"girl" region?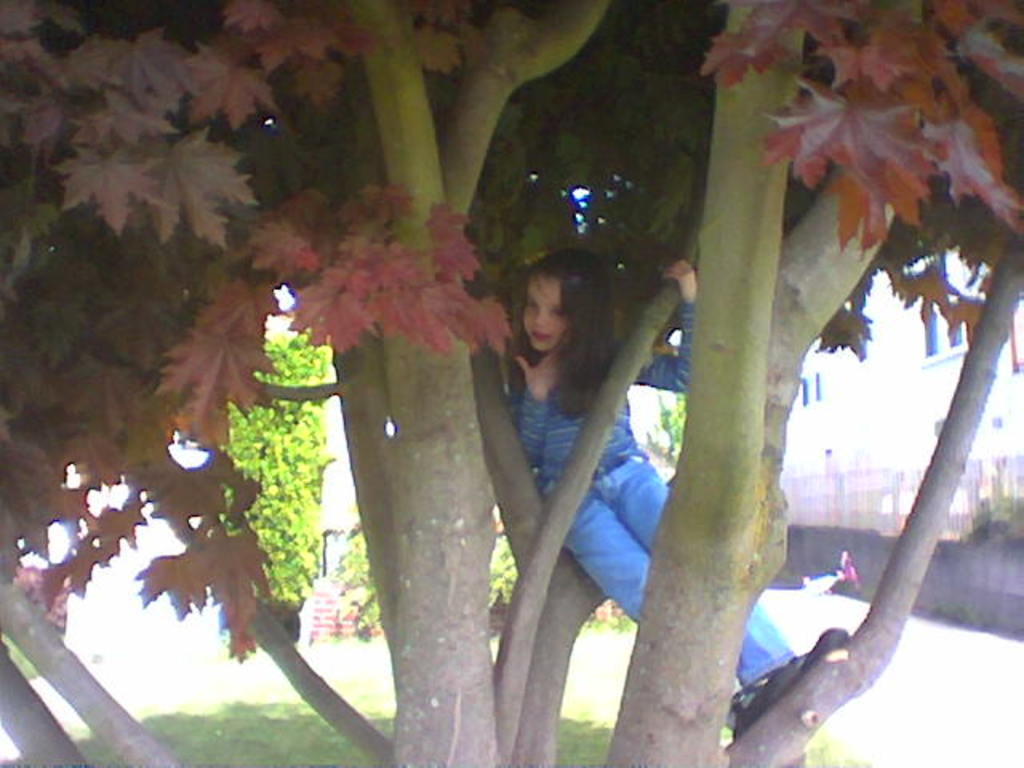
Rect(504, 248, 845, 738)
